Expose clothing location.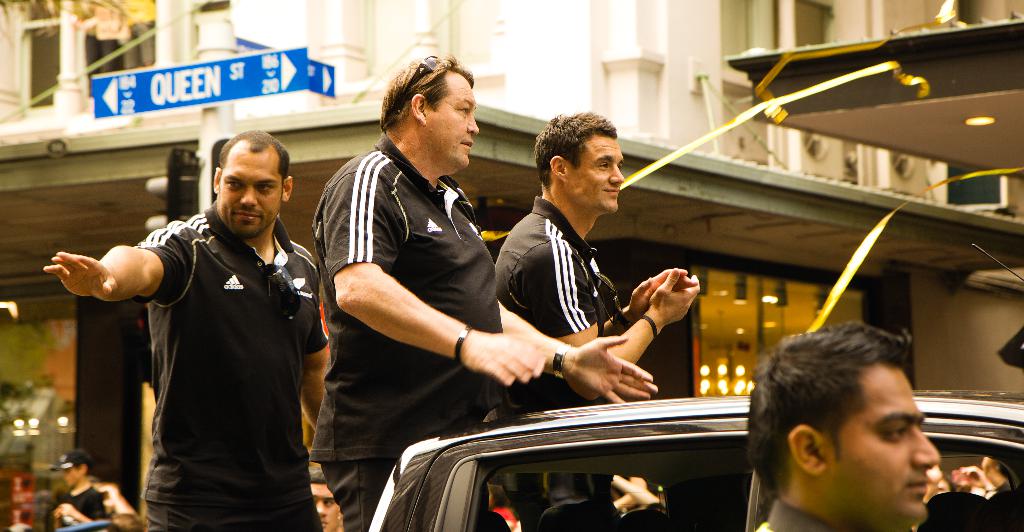
Exposed at <region>53, 481, 104, 524</region>.
